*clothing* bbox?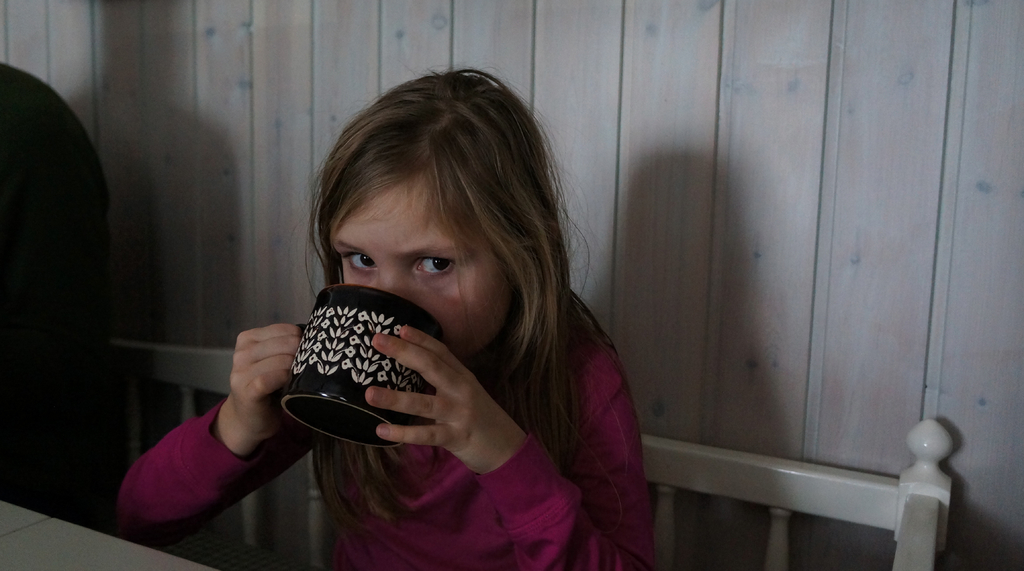
120, 290, 657, 570
